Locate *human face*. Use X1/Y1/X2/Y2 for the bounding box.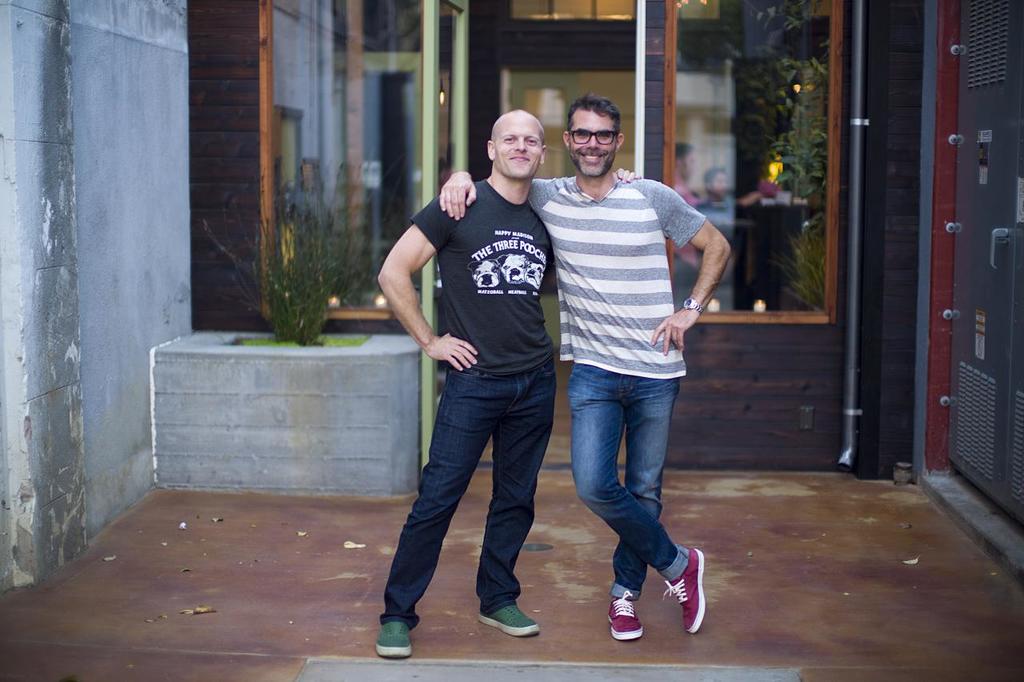
569/110/616/175.
